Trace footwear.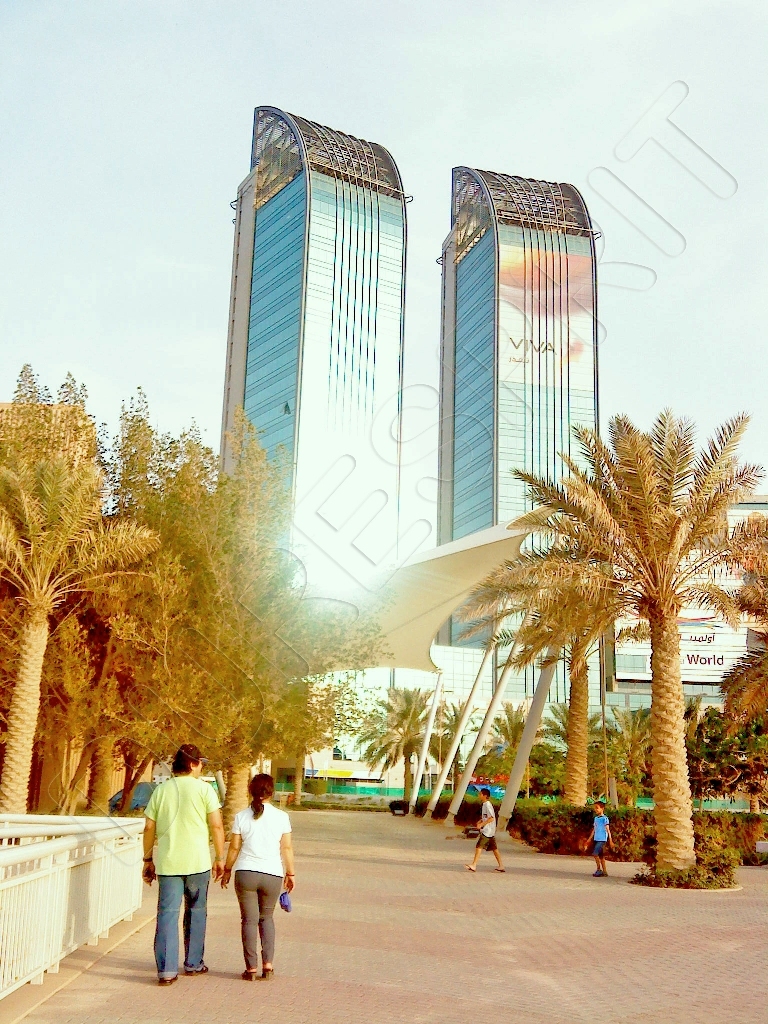
Traced to <region>466, 863, 478, 872</region>.
